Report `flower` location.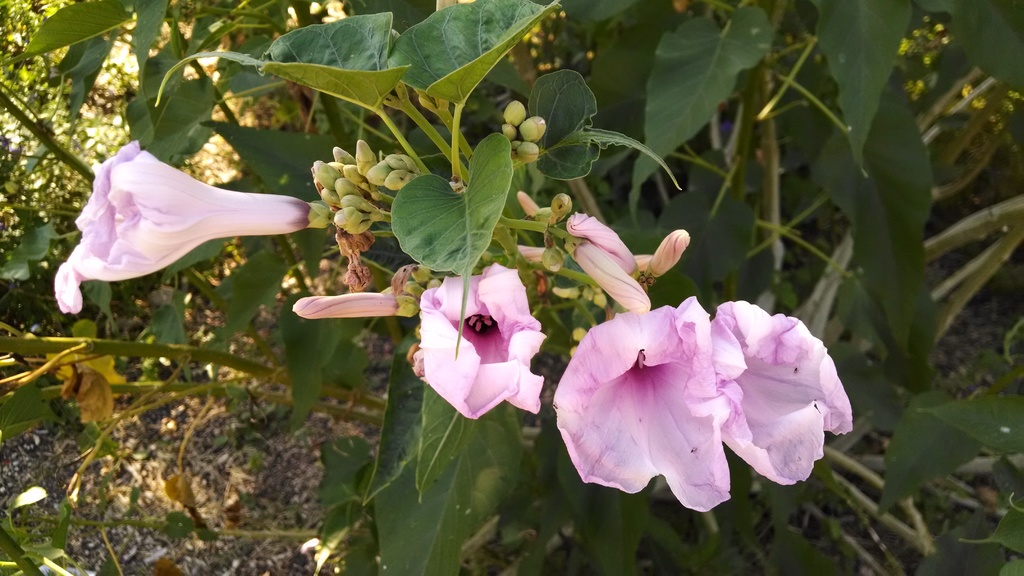
Report: rect(417, 259, 538, 422).
